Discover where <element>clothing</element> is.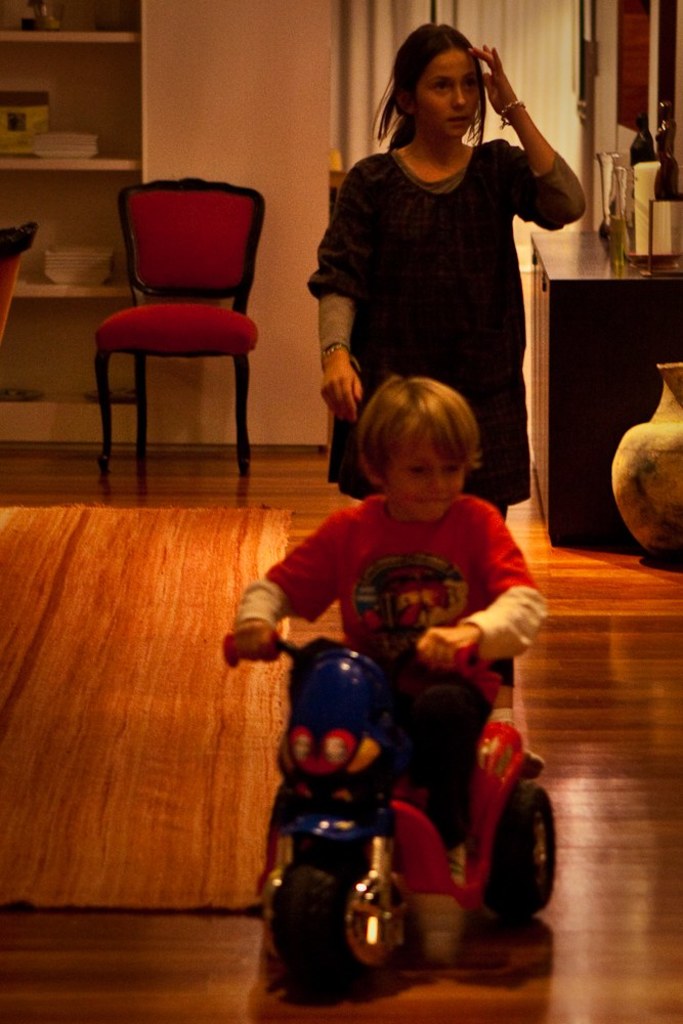
Discovered at pyautogui.locateOnScreen(301, 130, 594, 693).
